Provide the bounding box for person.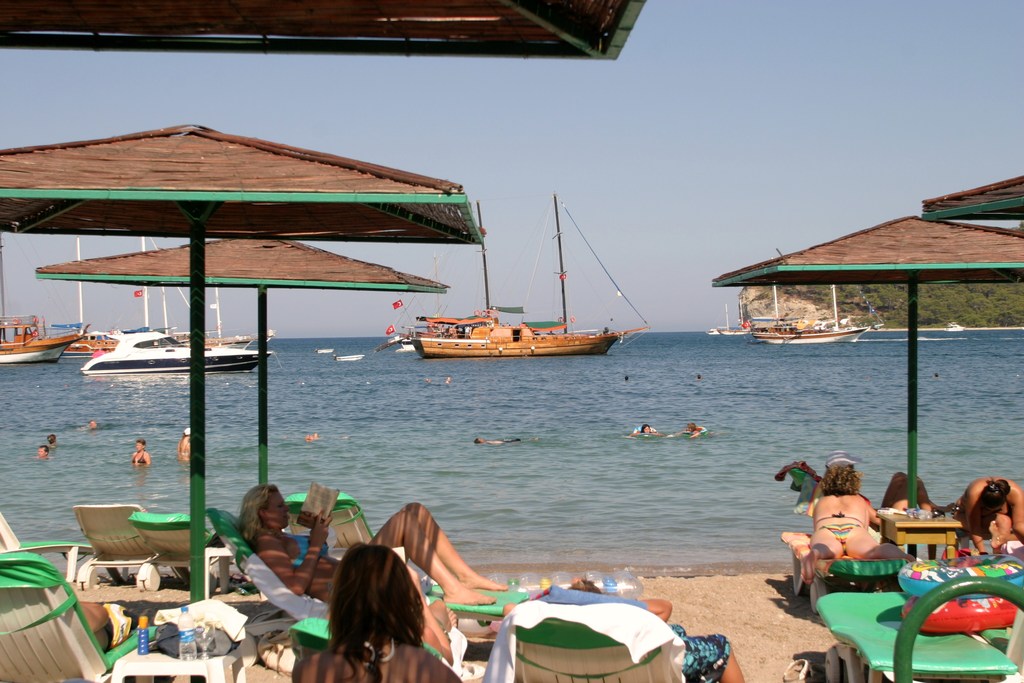
674:418:703:438.
